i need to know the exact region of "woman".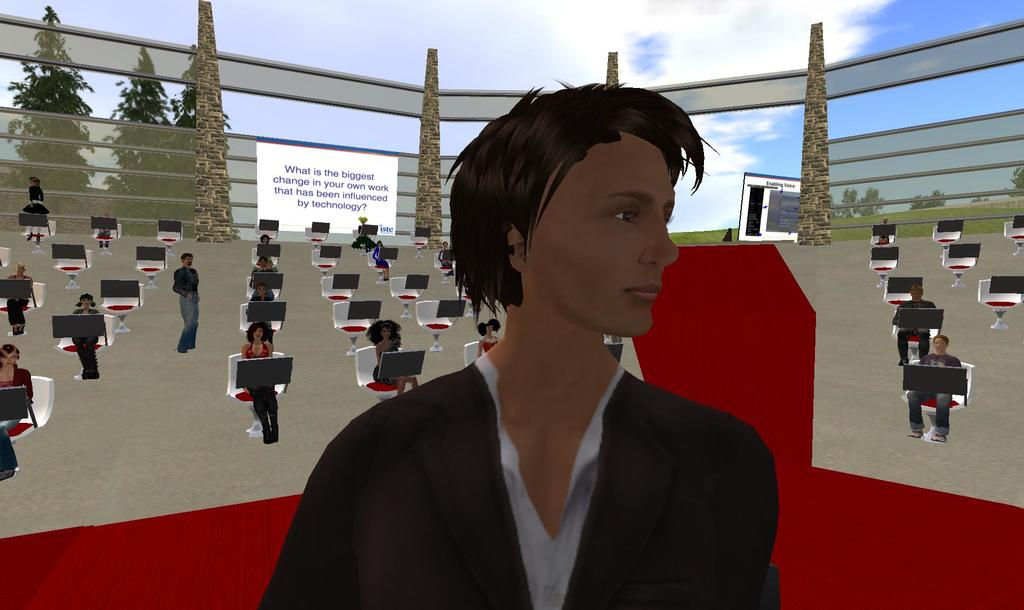
Region: rect(4, 262, 33, 334).
